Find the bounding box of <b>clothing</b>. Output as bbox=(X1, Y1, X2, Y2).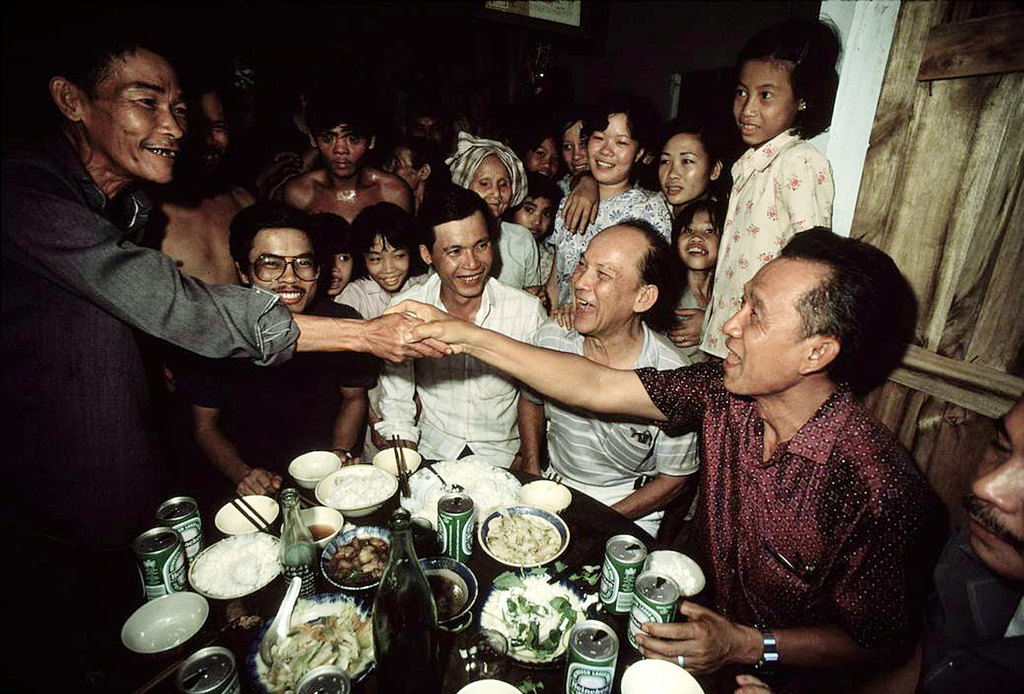
bbox=(173, 304, 382, 513).
